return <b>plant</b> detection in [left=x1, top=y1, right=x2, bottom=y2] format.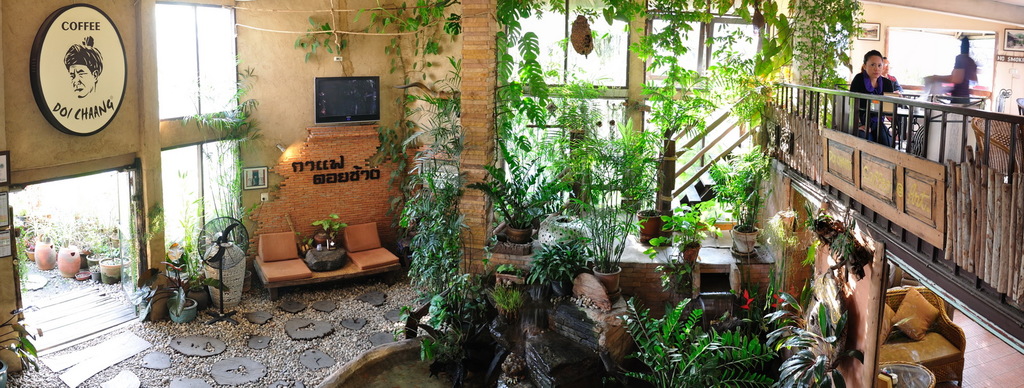
[left=550, top=110, right=668, bottom=270].
